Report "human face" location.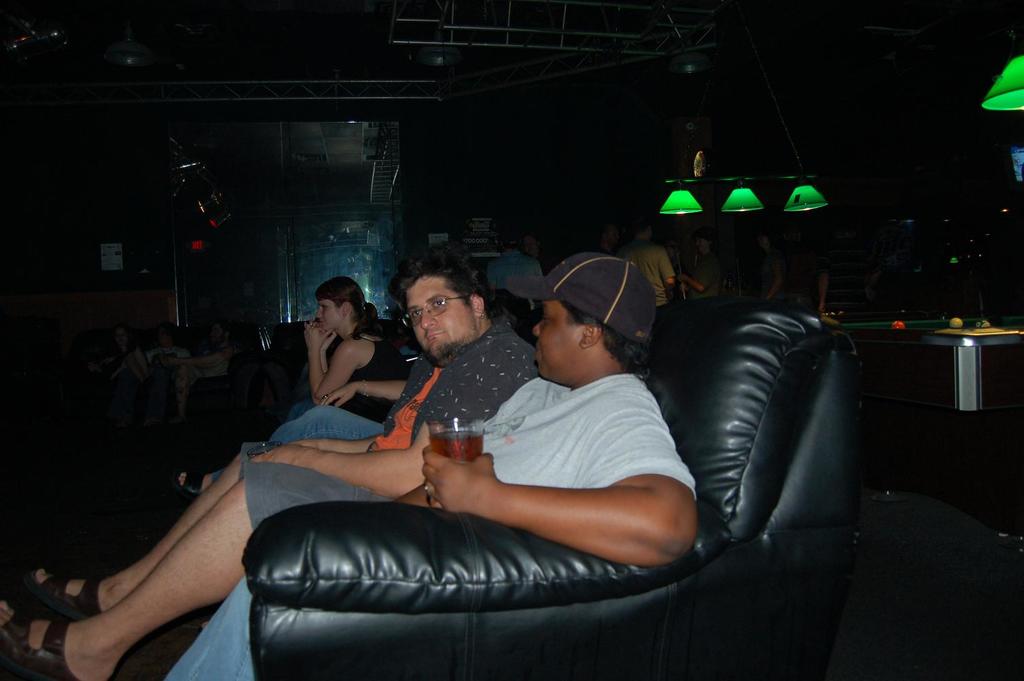
Report: 699 239 707 253.
